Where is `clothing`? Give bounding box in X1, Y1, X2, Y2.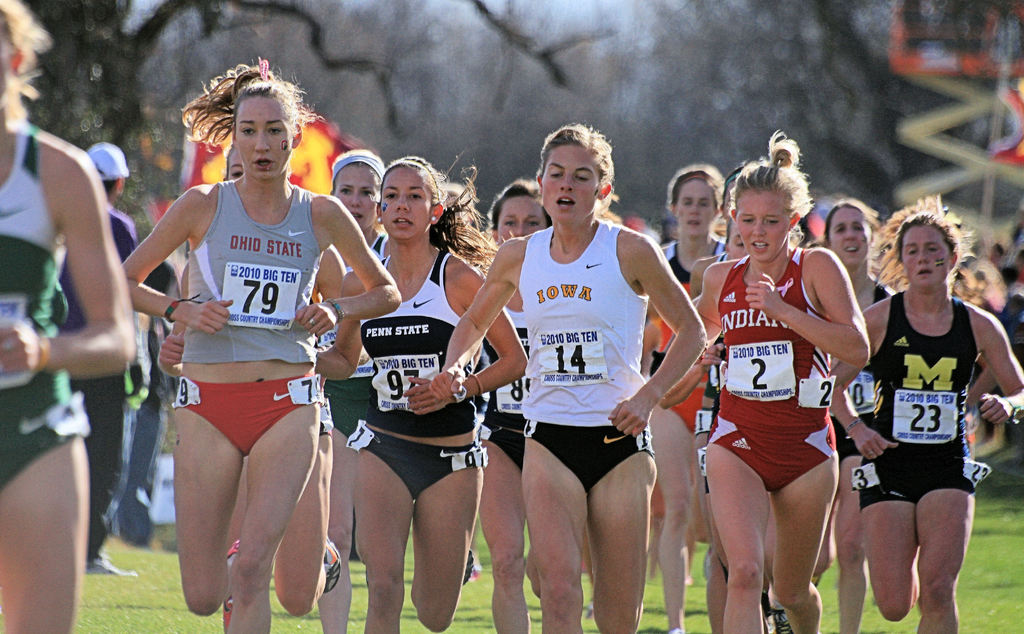
321, 345, 382, 440.
